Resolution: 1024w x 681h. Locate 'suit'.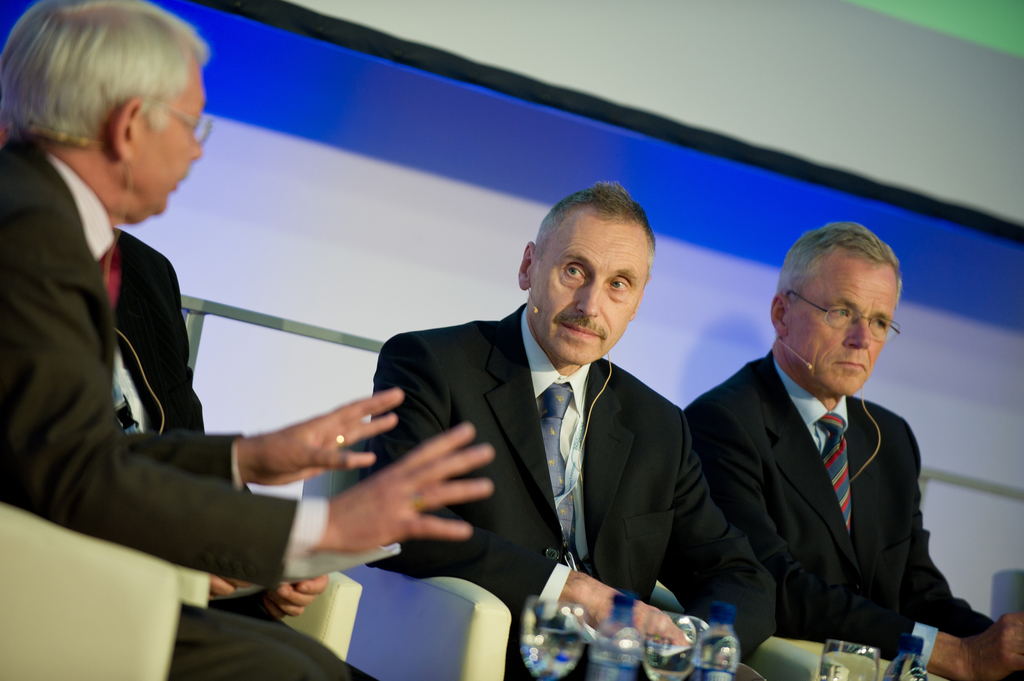
x1=0 y1=133 x2=344 y2=680.
